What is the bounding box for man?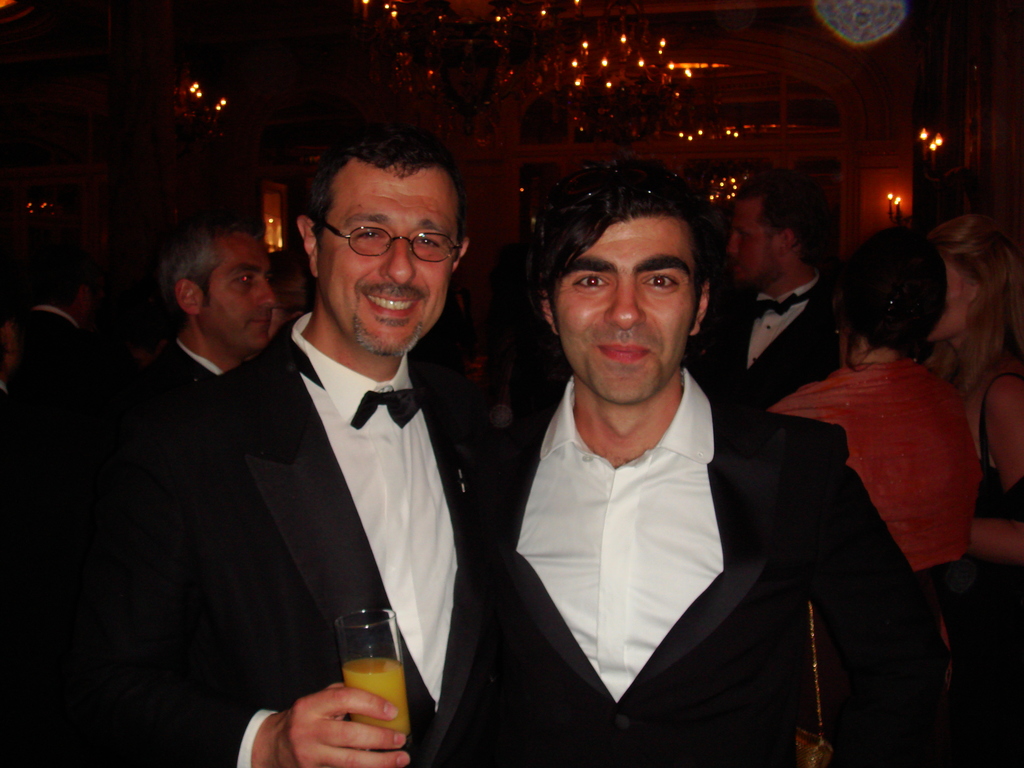
box=[1, 221, 118, 713].
